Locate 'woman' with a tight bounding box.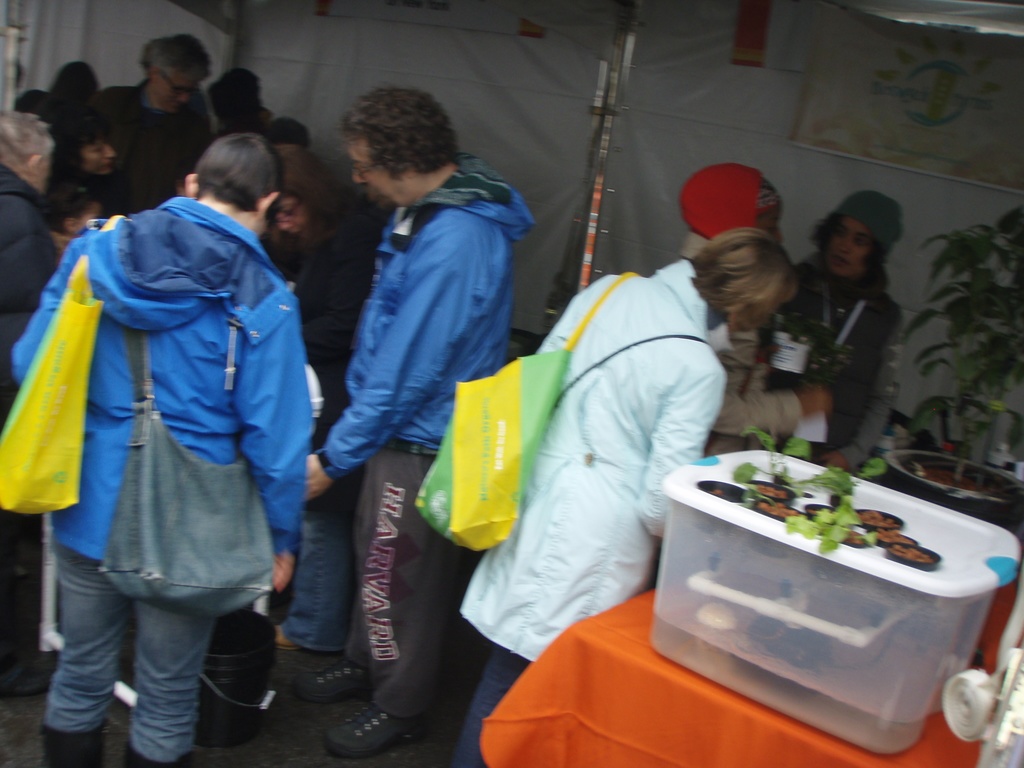
264:161:392:650.
